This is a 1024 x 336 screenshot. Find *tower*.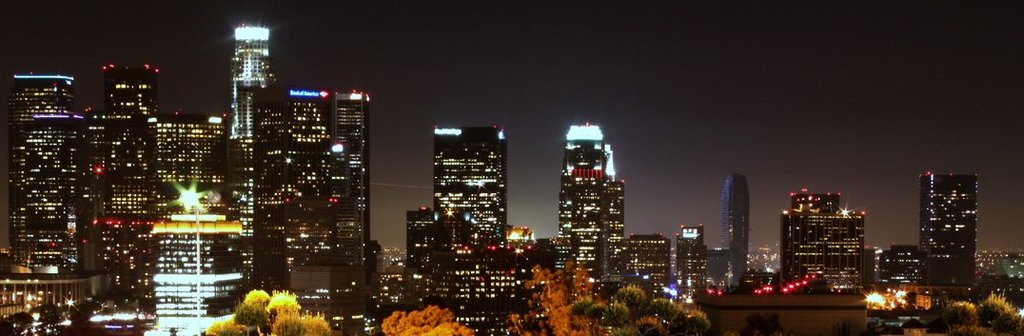
Bounding box: (555,120,622,290).
